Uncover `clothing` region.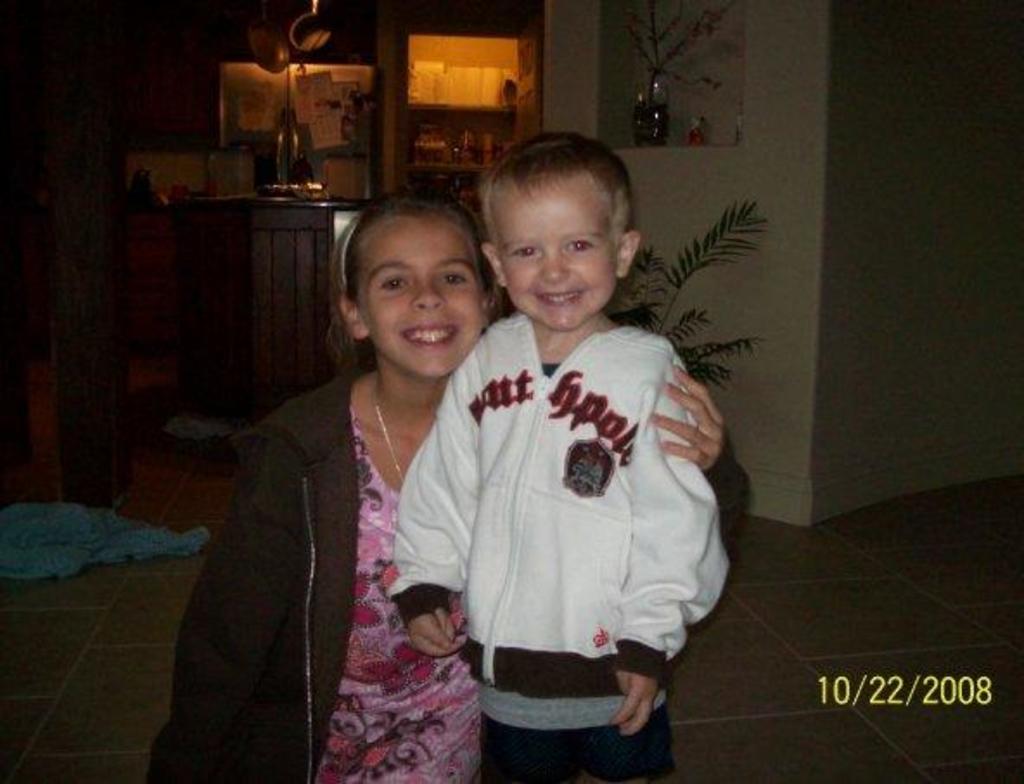
Uncovered: left=144, top=370, right=756, bottom=782.
